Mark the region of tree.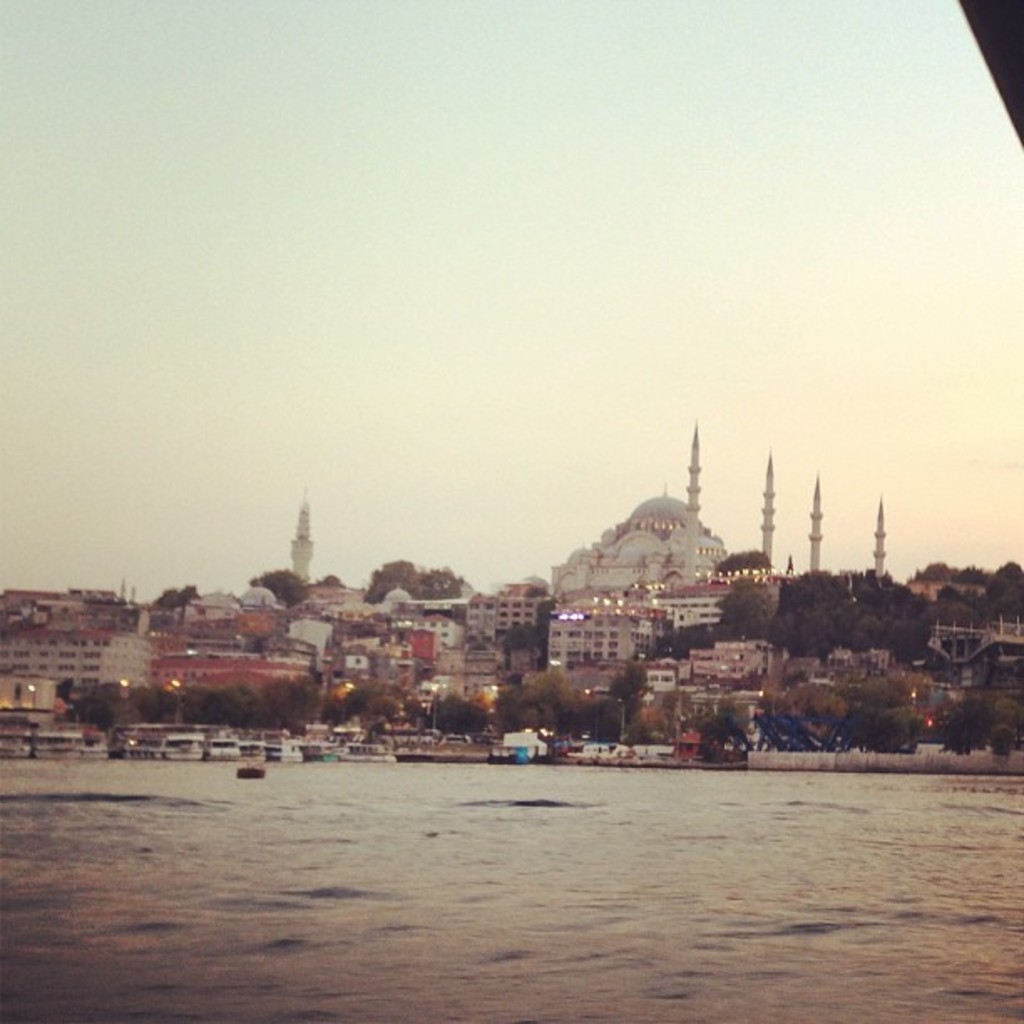
Region: (719, 552, 773, 574).
